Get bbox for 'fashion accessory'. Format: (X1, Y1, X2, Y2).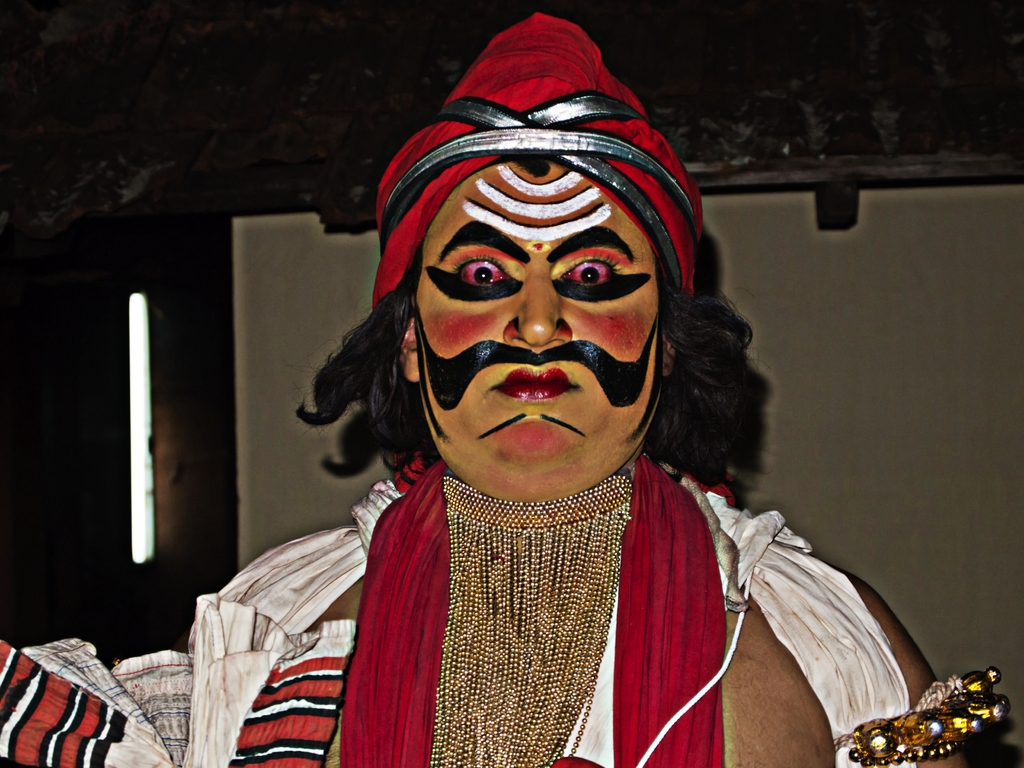
(369, 8, 705, 306).
